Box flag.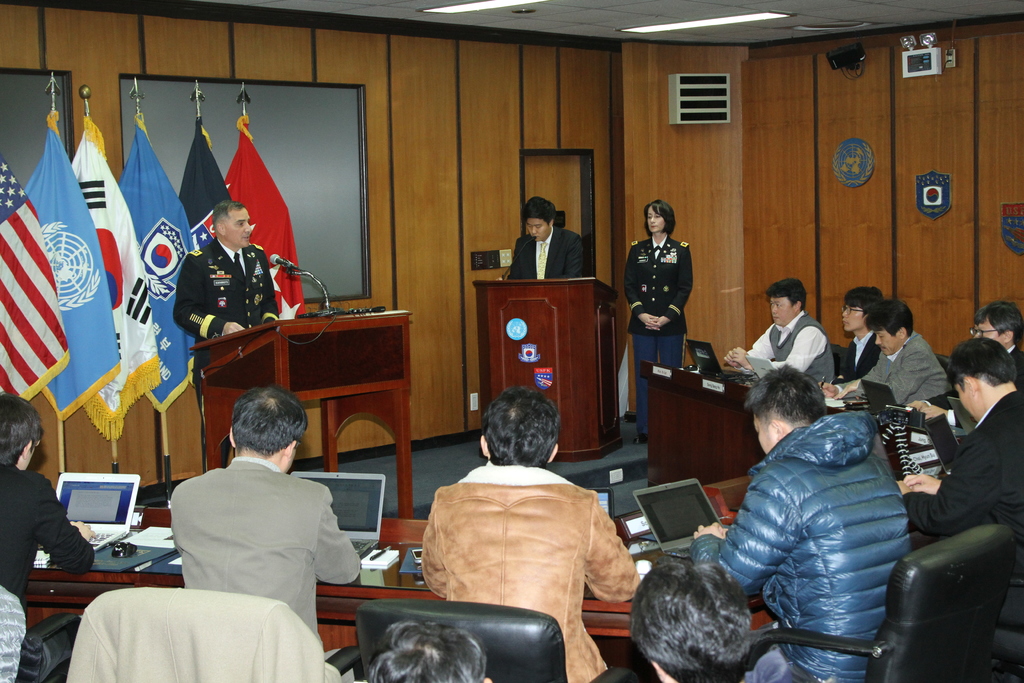
bbox(111, 113, 193, 420).
